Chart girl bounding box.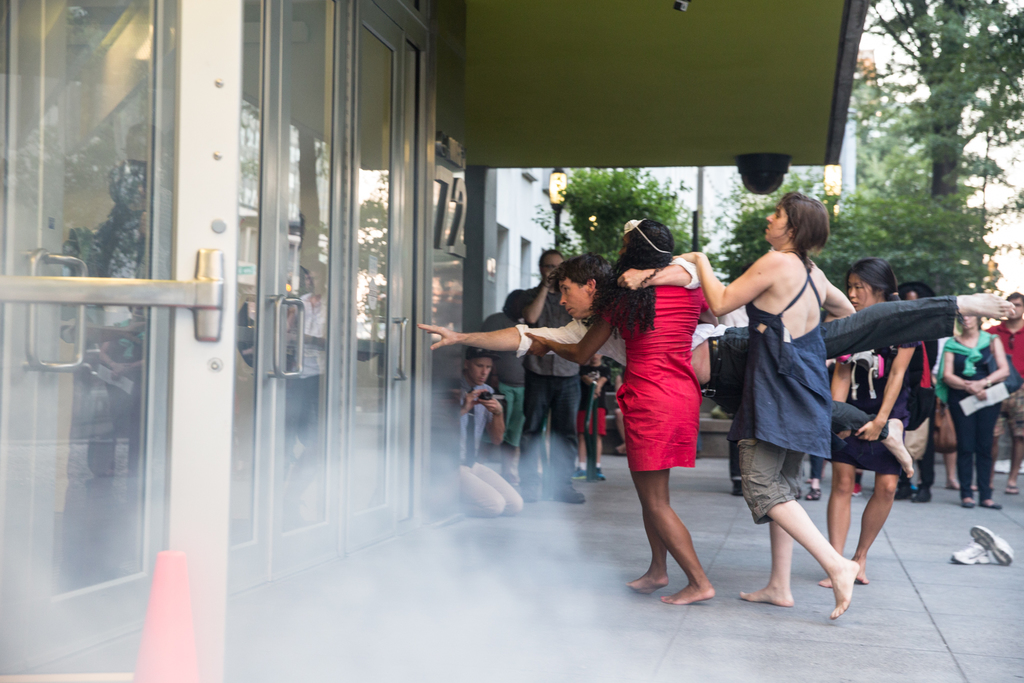
Charted: pyautogui.locateOnScreen(818, 259, 919, 591).
